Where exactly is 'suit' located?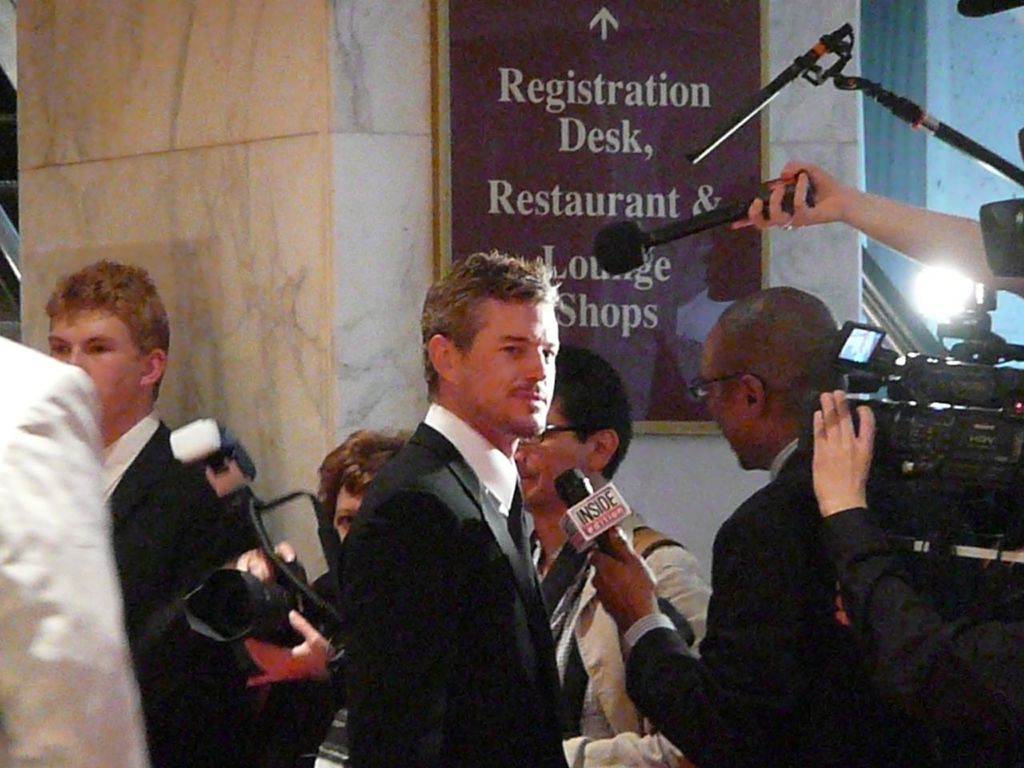
Its bounding box is (94, 409, 223, 658).
